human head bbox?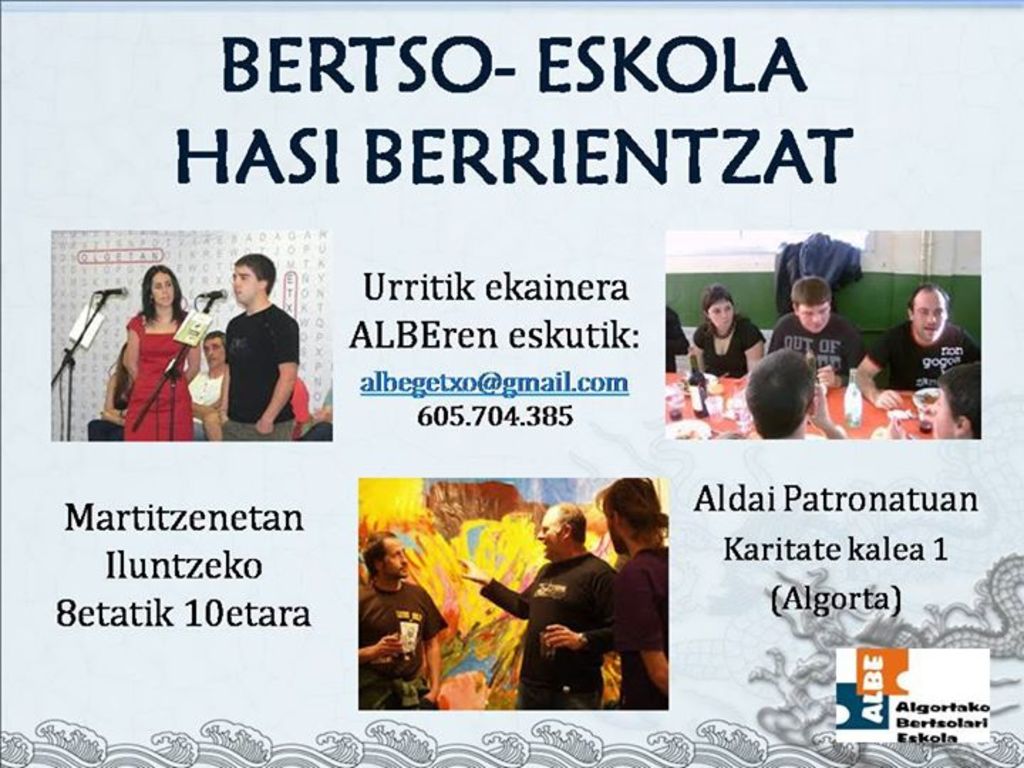
bbox(740, 346, 825, 438)
